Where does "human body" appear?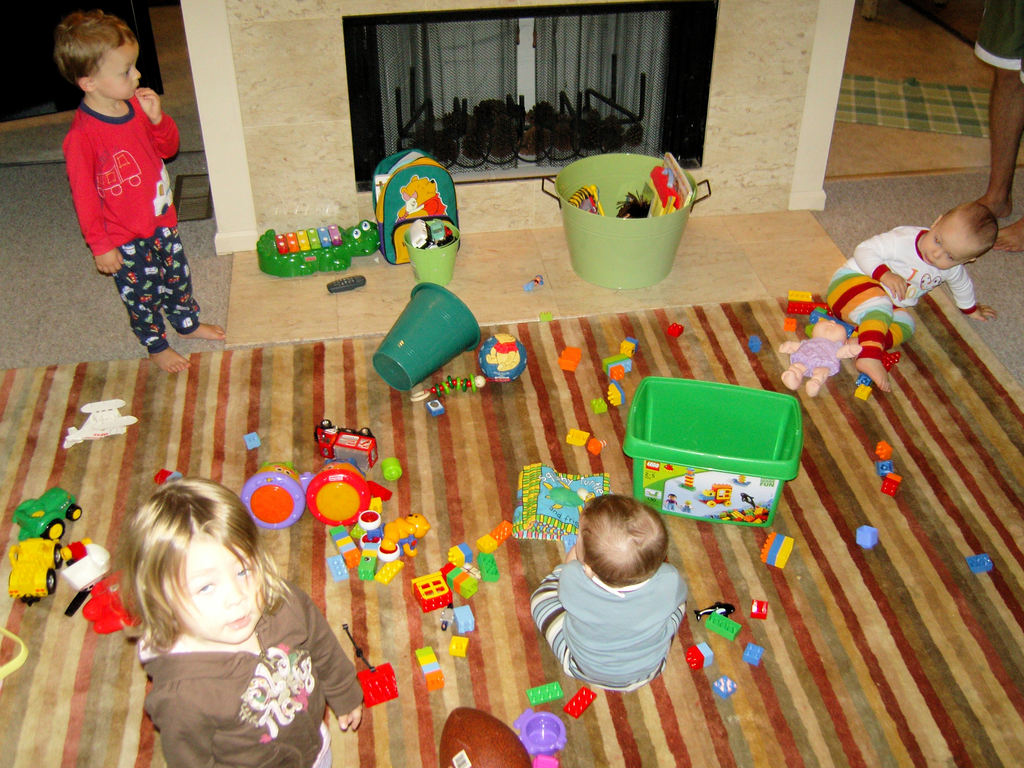
Appears at 532, 490, 694, 707.
